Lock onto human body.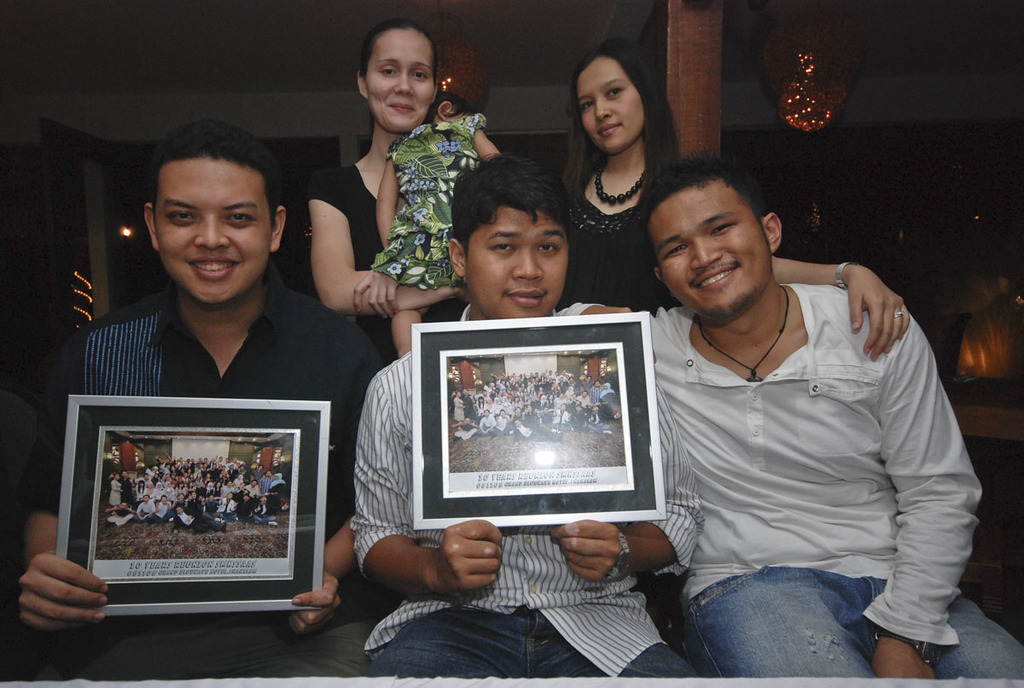
Locked: pyautogui.locateOnScreen(351, 144, 695, 684).
